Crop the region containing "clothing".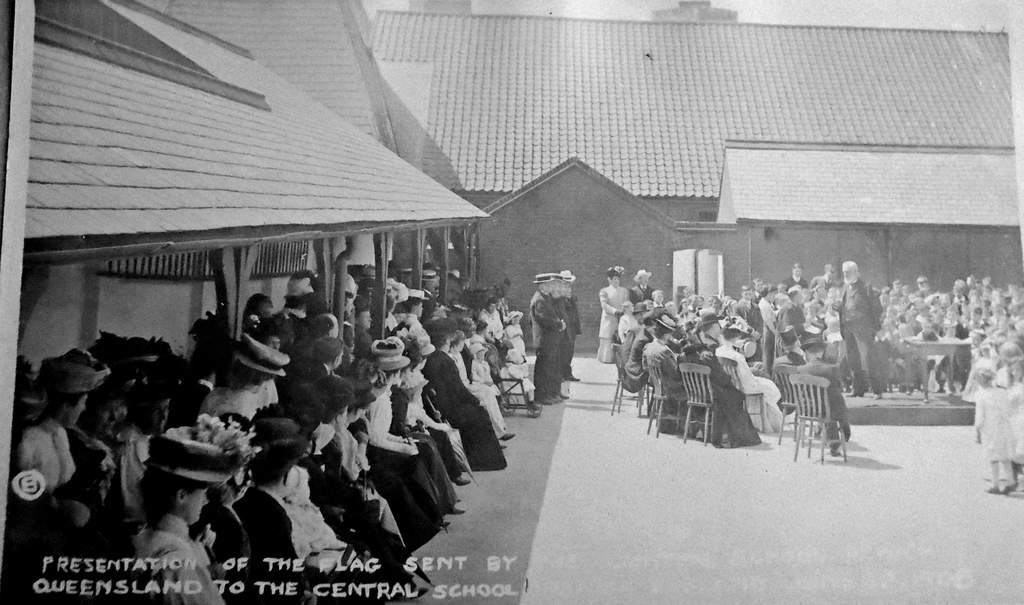
Crop region: crop(781, 303, 824, 363).
